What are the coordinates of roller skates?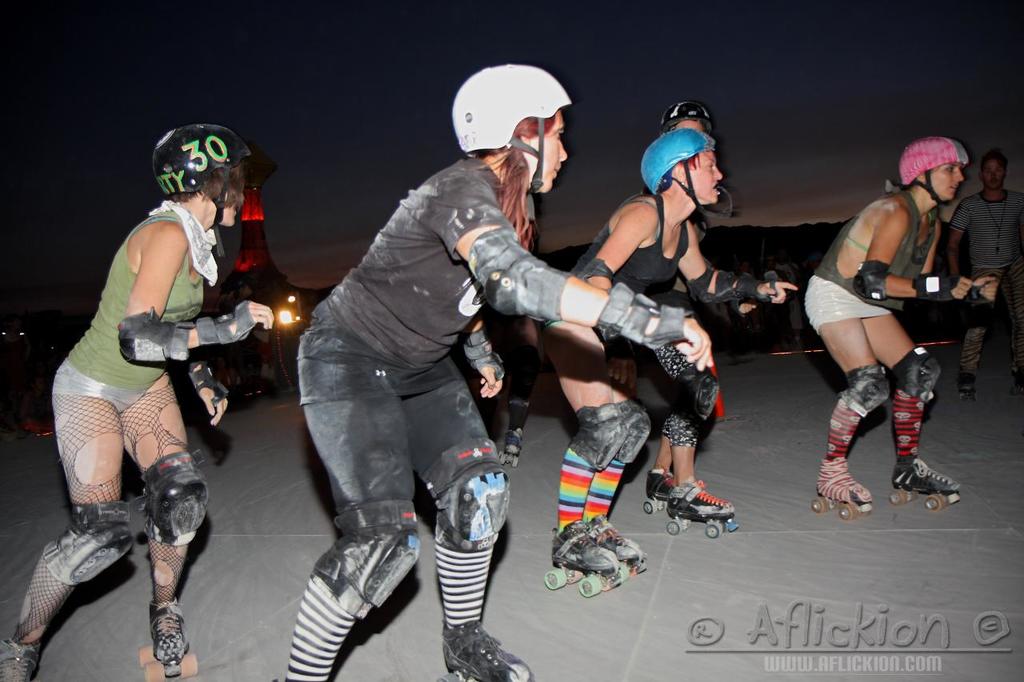
BBox(1010, 375, 1023, 397).
